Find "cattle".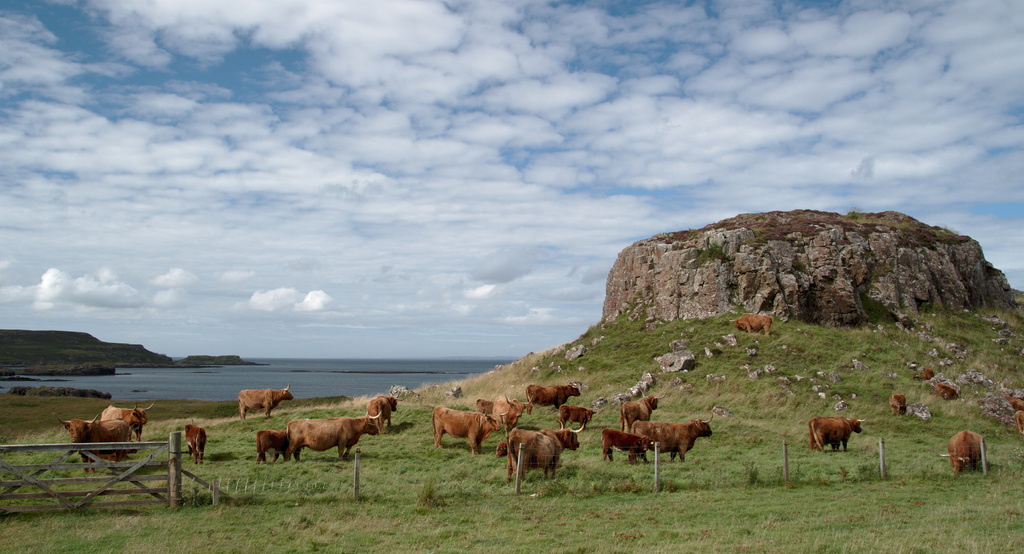
{"left": 887, "top": 394, "right": 908, "bottom": 415}.
